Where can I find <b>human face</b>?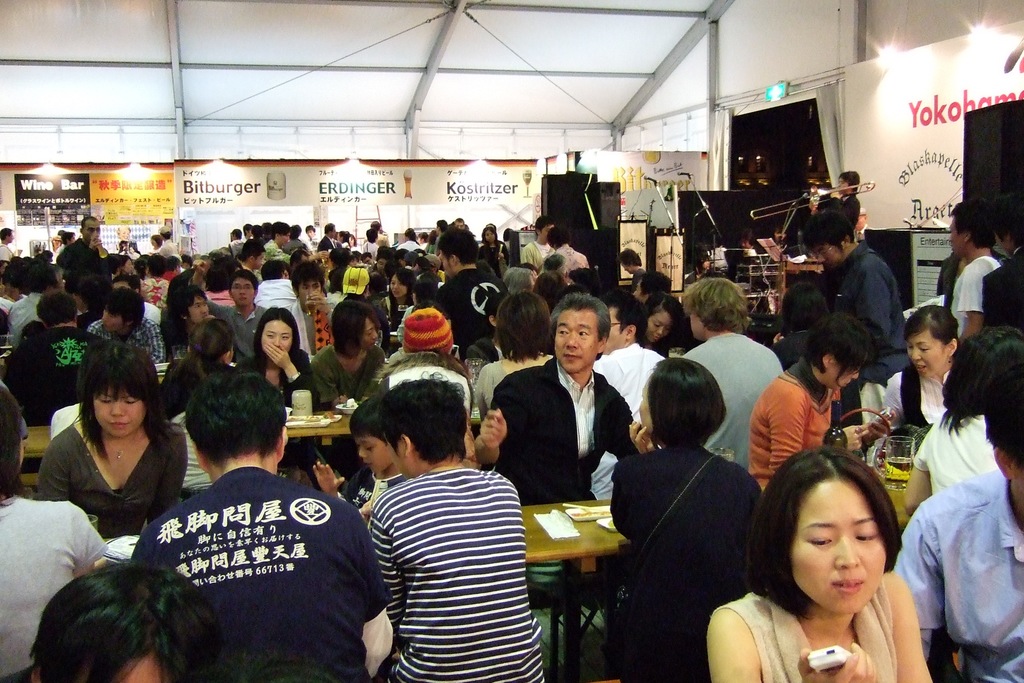
You can find it at <region>853, 211, 865, 233</region>.
